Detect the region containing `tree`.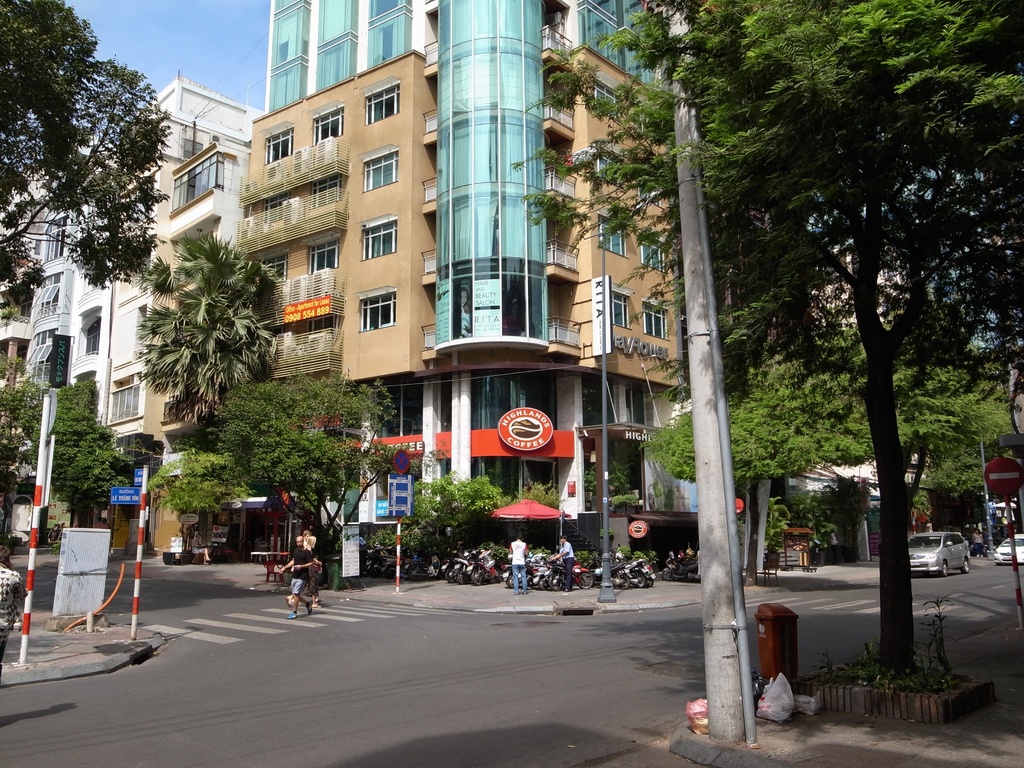
bbox(0, 362, 56, 541).
